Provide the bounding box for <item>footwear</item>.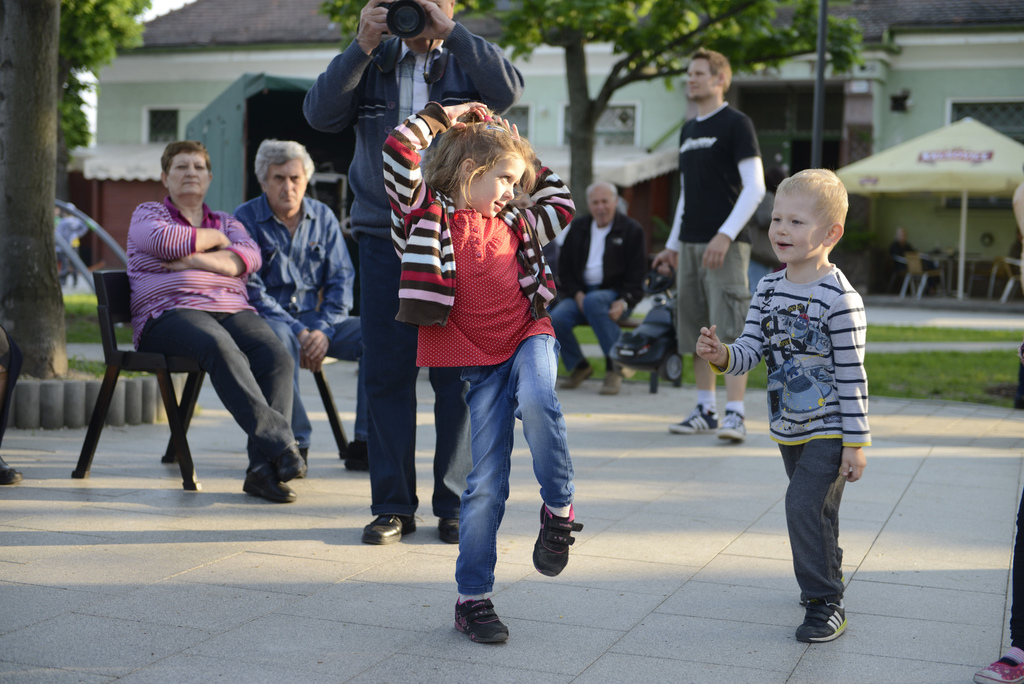
452:597:509:644.
